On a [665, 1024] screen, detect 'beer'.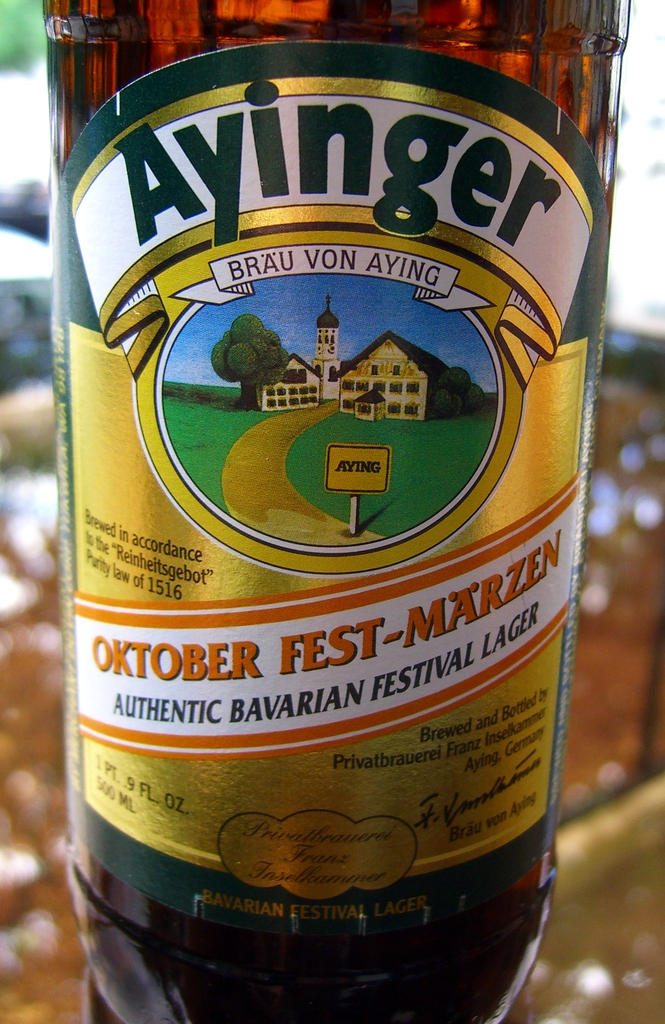
detection(32, 0, 637, 1023).
